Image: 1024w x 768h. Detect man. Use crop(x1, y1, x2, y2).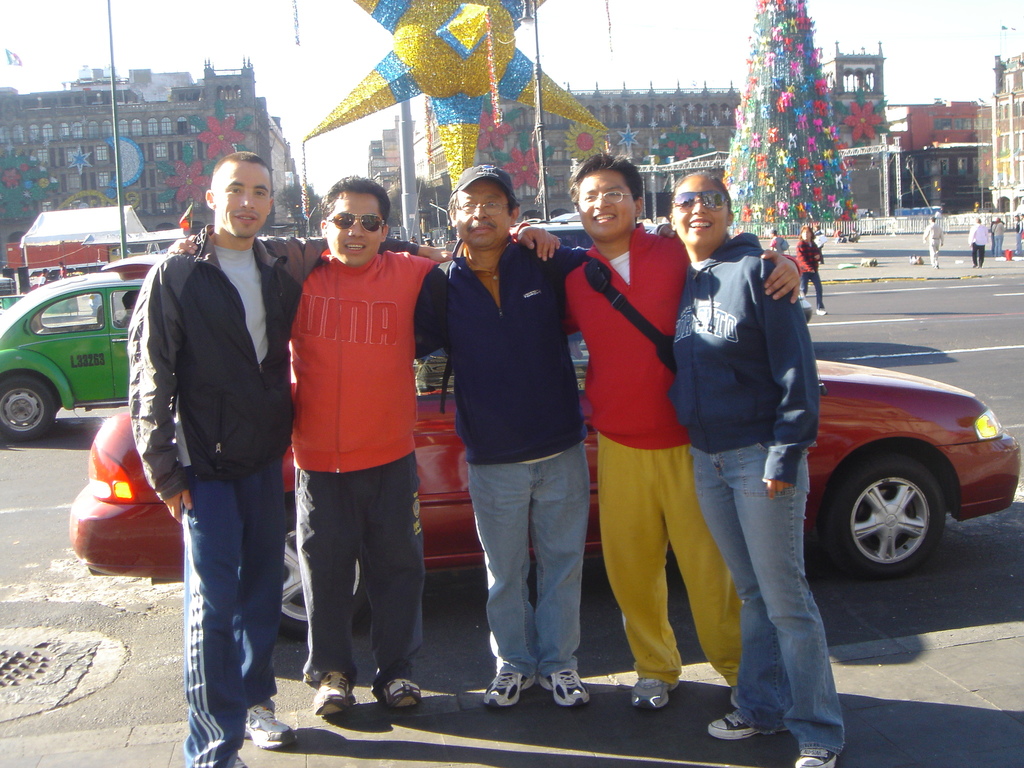
crop(125, 149, 453, 767).
